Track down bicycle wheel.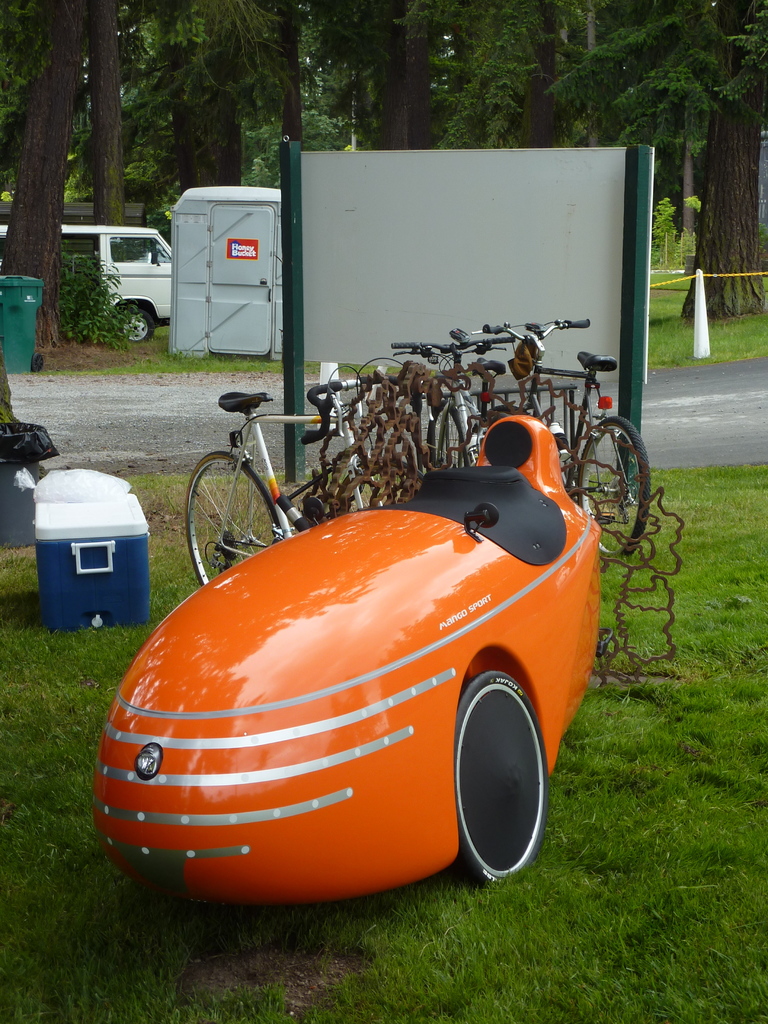
Tracked to (x1=180, y1=442, x2=285, y2=587).
